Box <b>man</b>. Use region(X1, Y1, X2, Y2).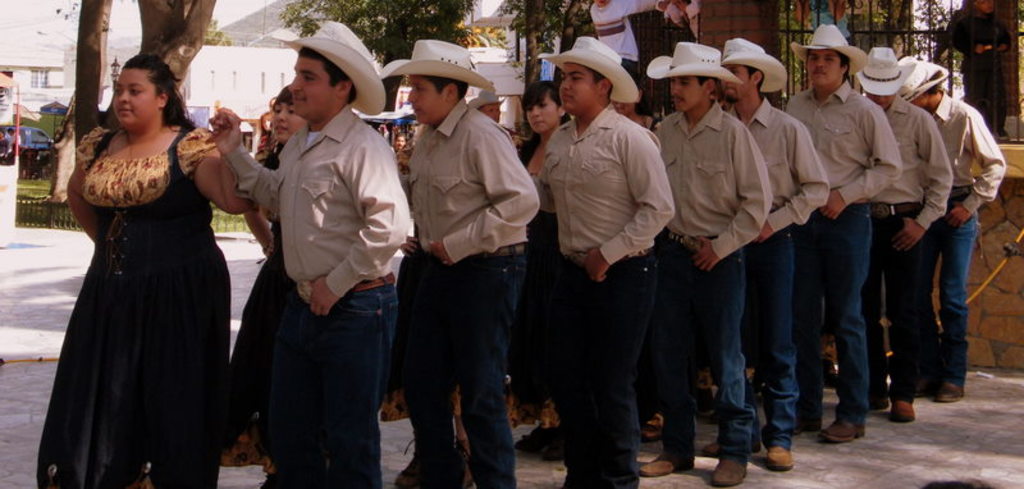
region(780, 17, 899, 448).
